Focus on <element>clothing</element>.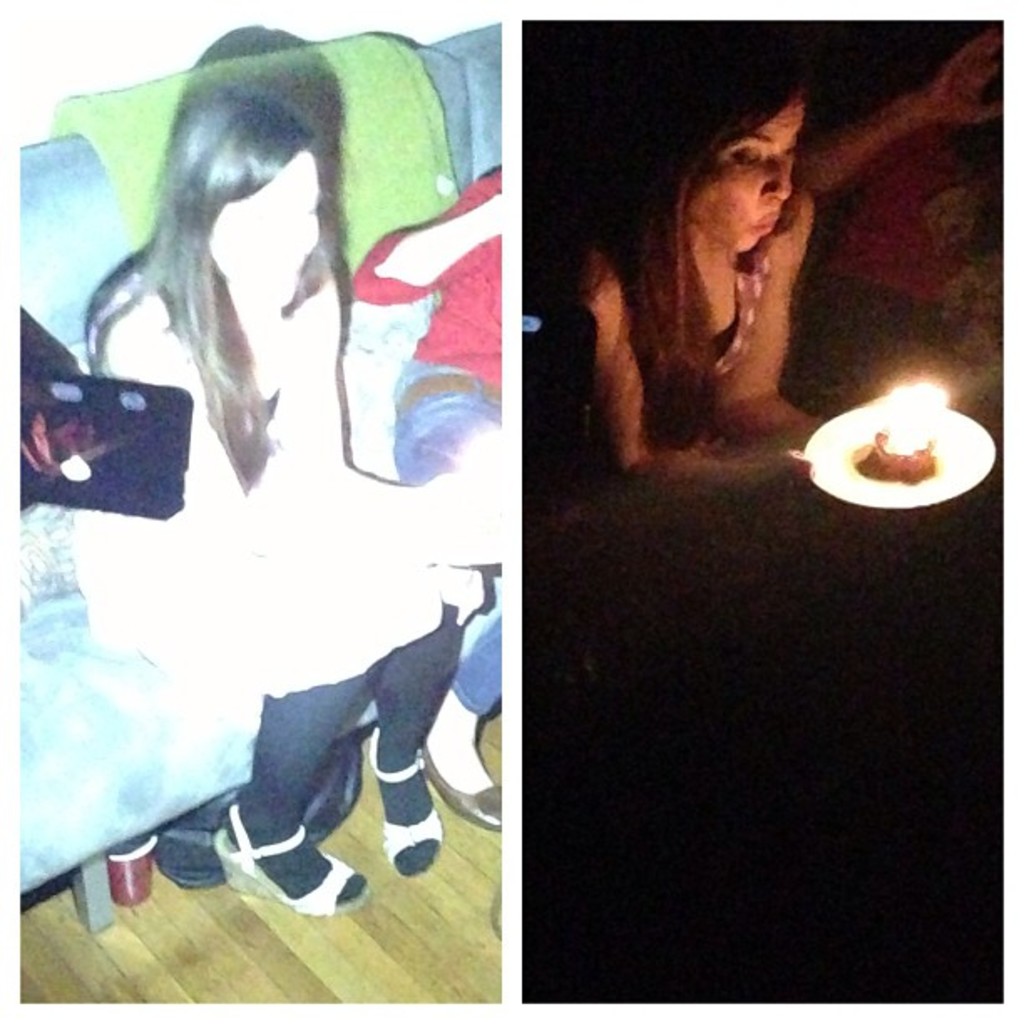
Focused at bbox(348, 172, 507, 741).
